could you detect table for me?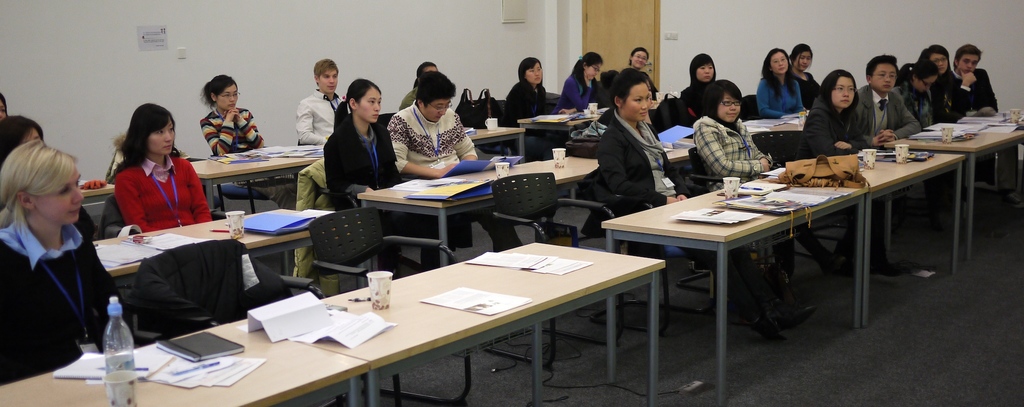
Detection result: rect(96, 203, 319, 281).
